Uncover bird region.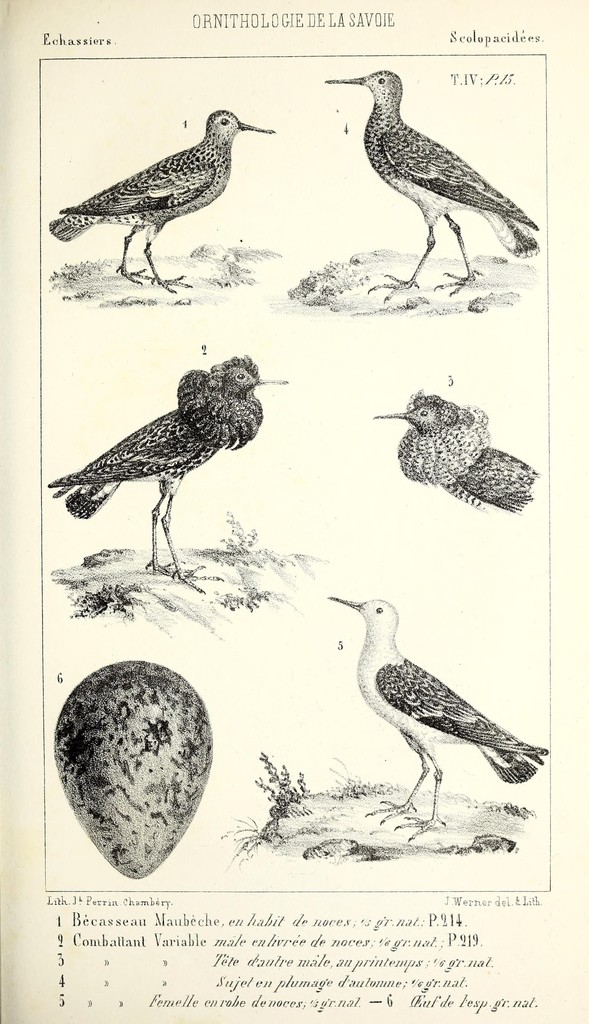
Uncovered: left=331, top=588, right=550, bottom=844.
